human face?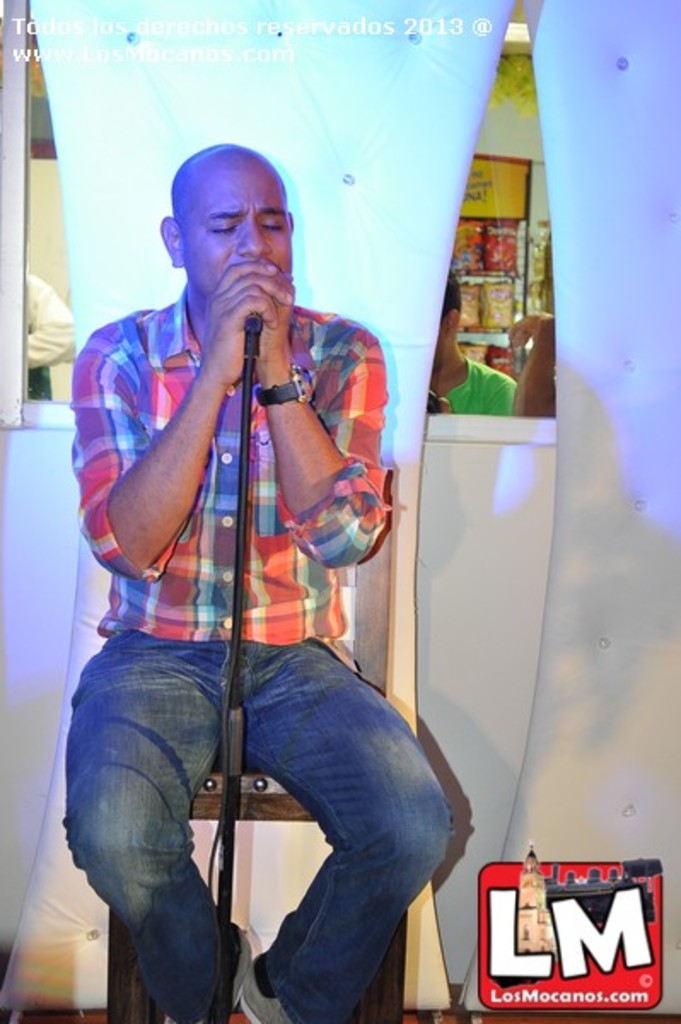
crop(189, 160, 295, 312)
